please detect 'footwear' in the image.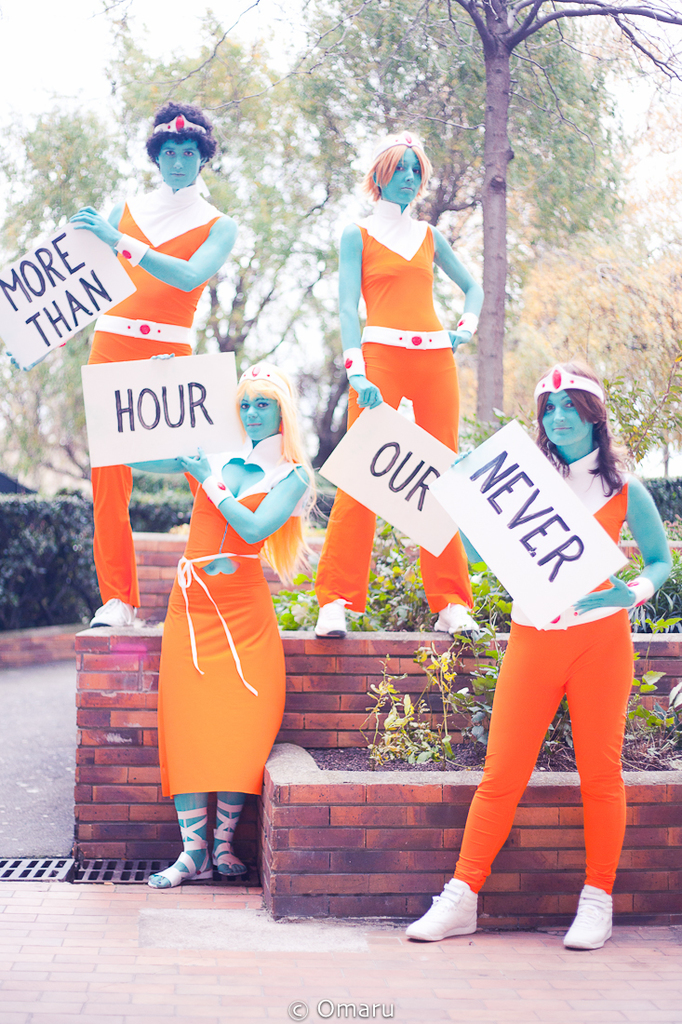
box(151, 807, 211, 891).
